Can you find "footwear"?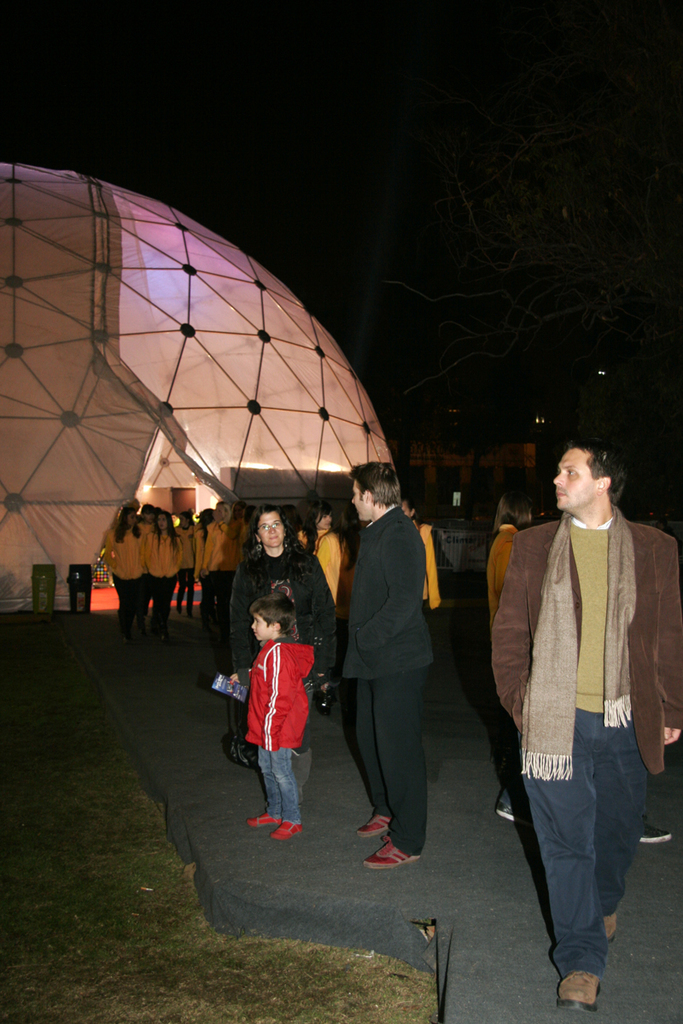
Yes, bounding box: pyautogui.locateOnScreen(201, 621, 210, 634).
